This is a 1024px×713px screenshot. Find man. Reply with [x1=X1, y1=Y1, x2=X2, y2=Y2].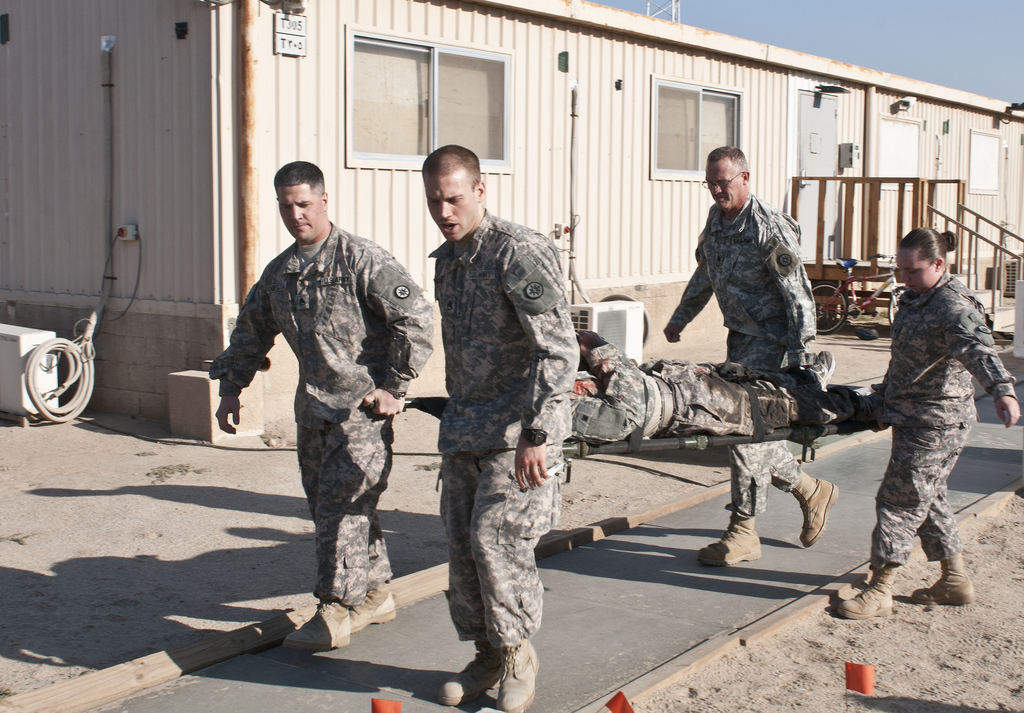
[x1=195, y1=167, x2=407, y2=639].
